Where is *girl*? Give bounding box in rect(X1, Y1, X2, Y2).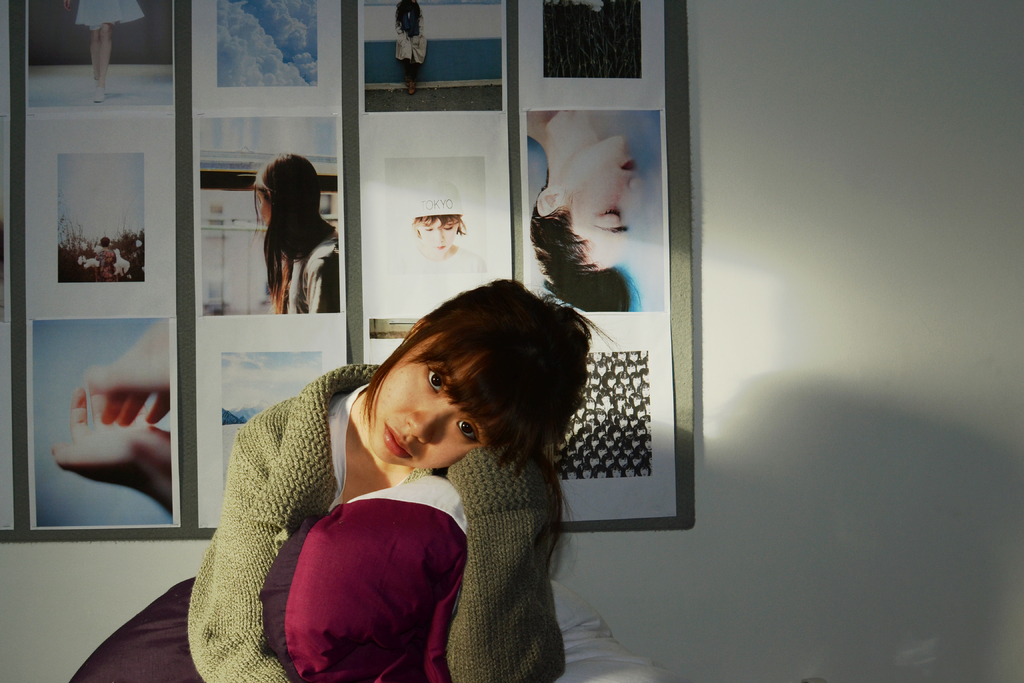
rect(181, 278, 609, 682).
